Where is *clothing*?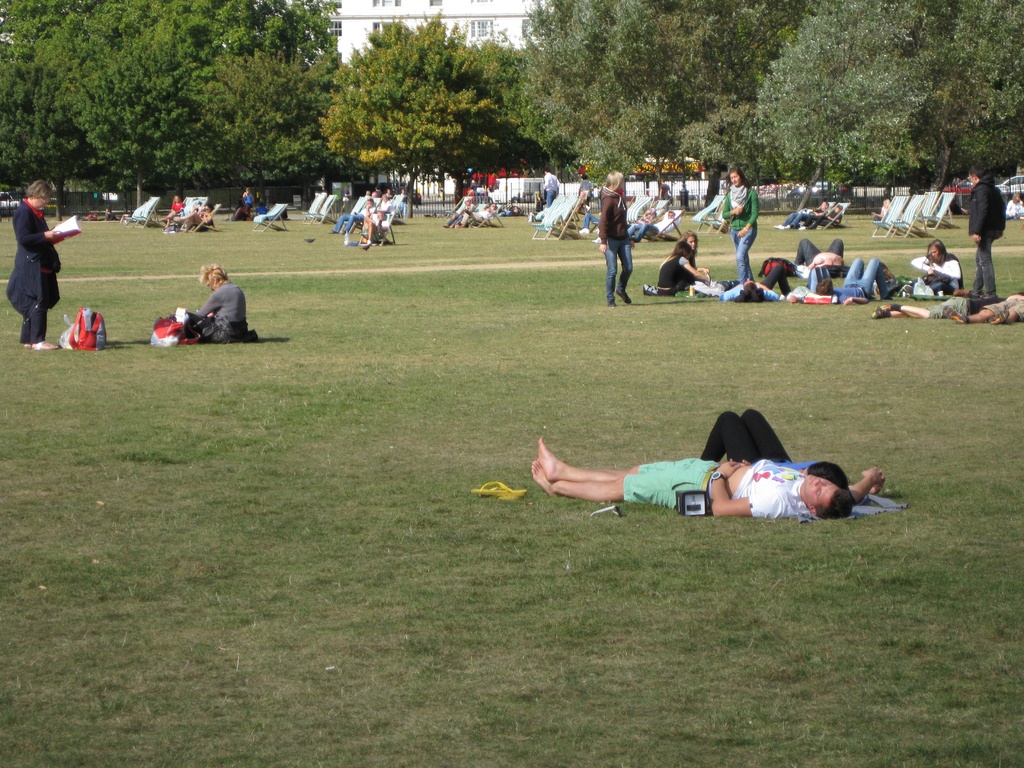
left=794, top=237, right=845, bottom=269.
